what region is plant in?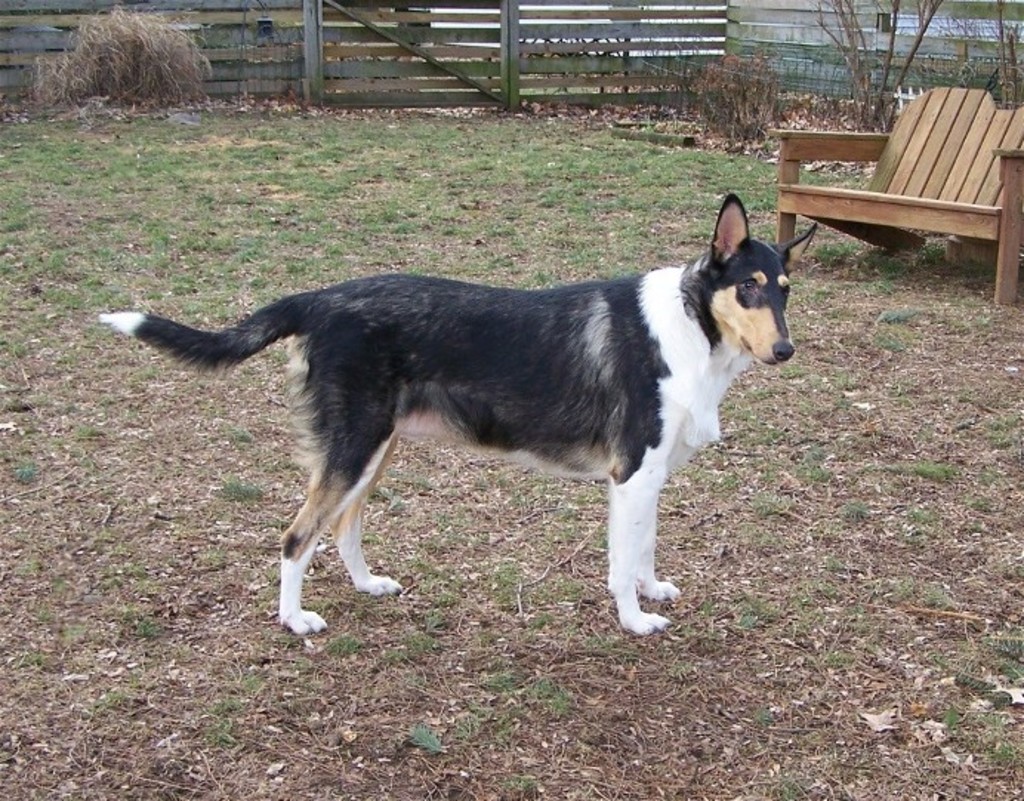
428,589,457,604.
